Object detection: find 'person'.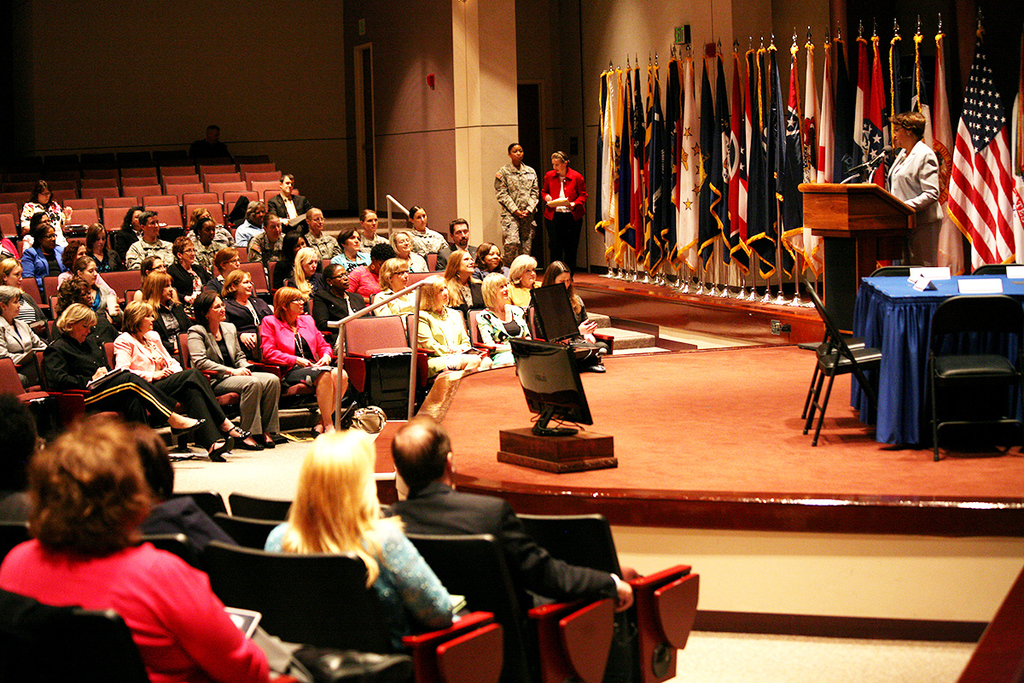
276:235:311:277.
